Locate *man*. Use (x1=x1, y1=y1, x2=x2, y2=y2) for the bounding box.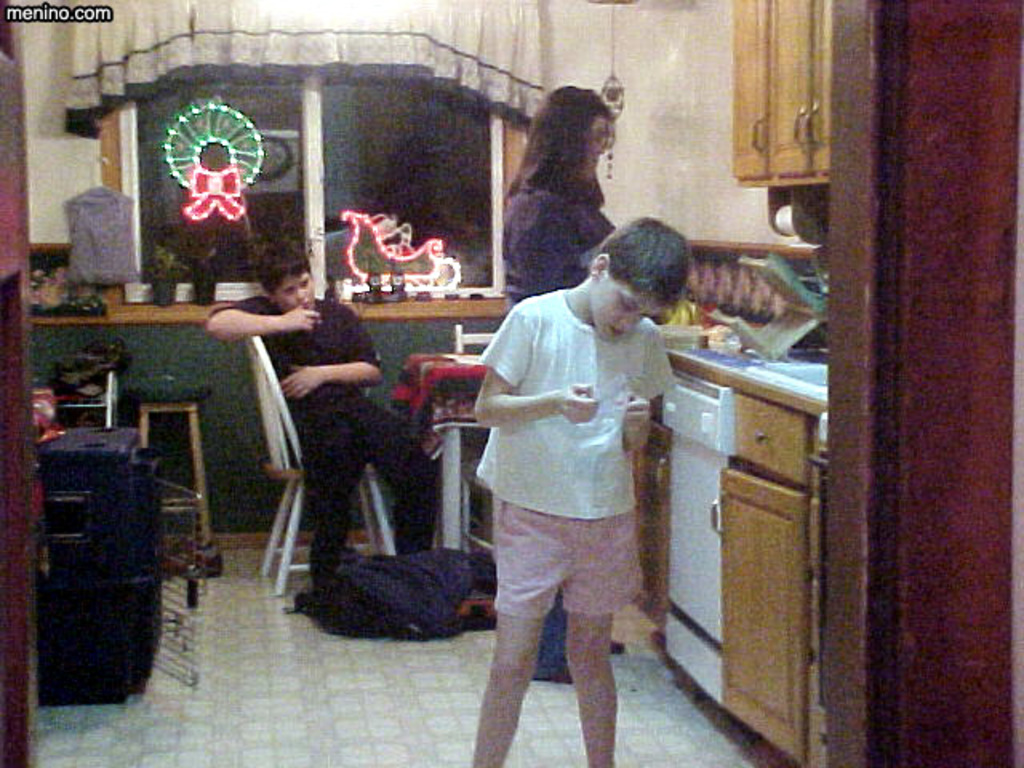
(x1=192, y1=242, x2=451, y2=603).
